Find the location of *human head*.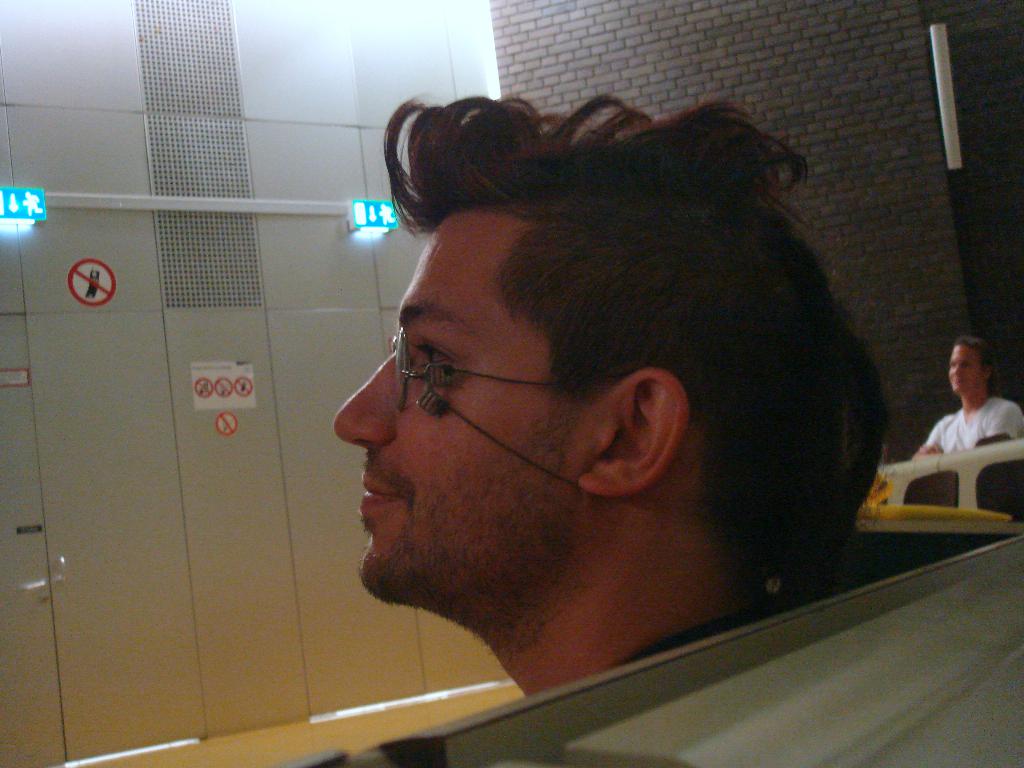
Location: rect(335, 159, 776, 621).
